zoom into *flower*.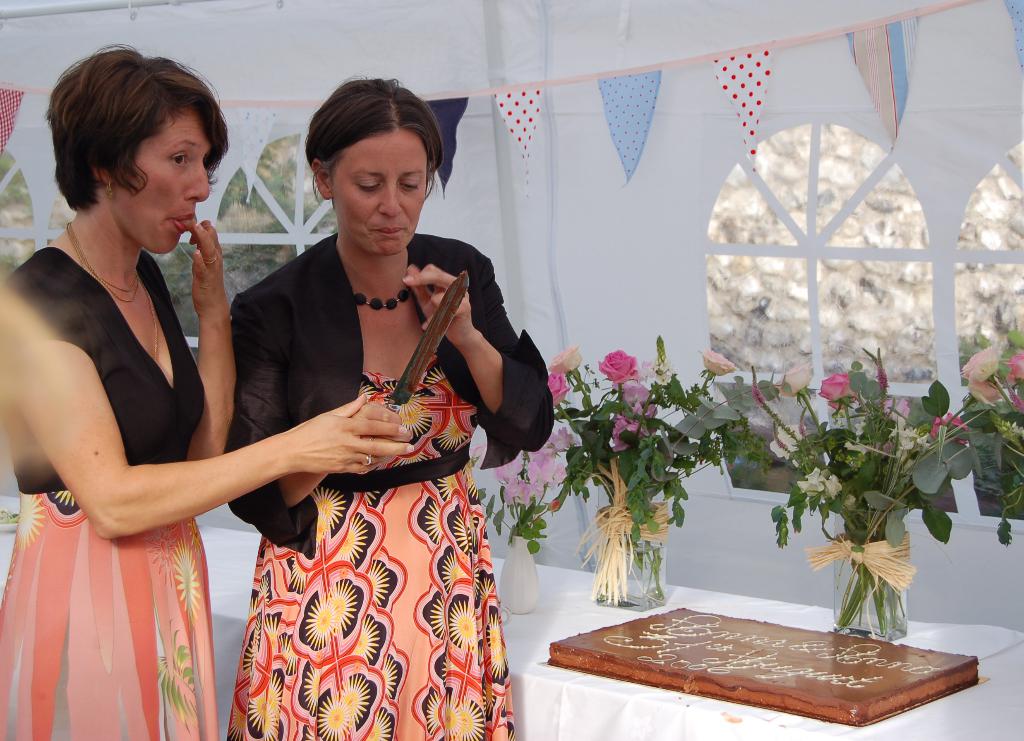
Zoom target: detection(698, 344, 738, 374).
